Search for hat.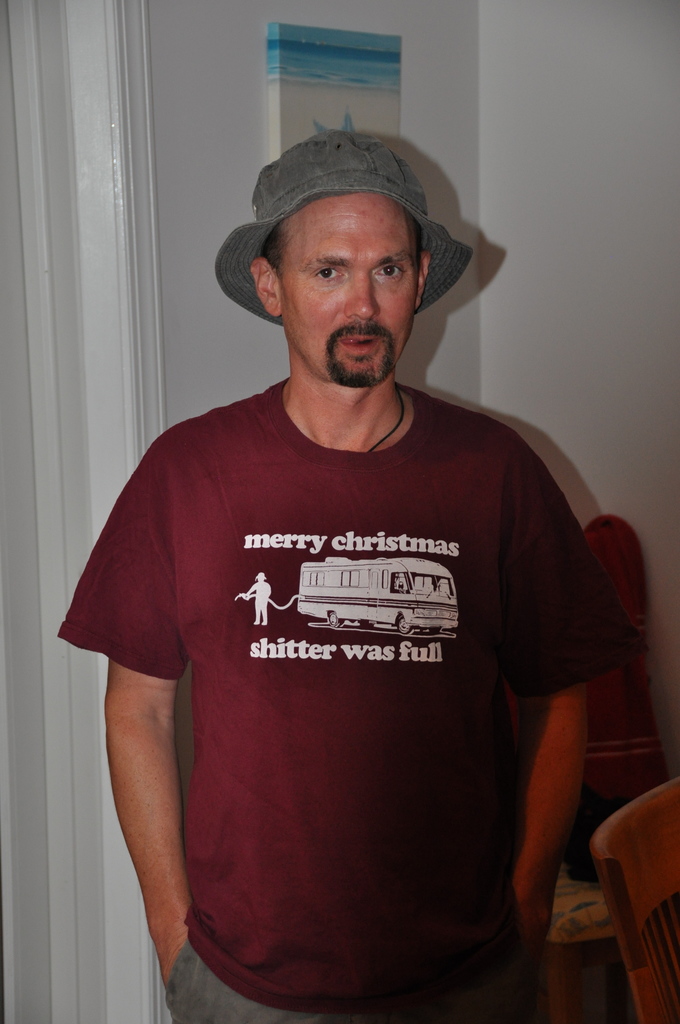
Found at left=214, top=129, right=473, bottom=326.
